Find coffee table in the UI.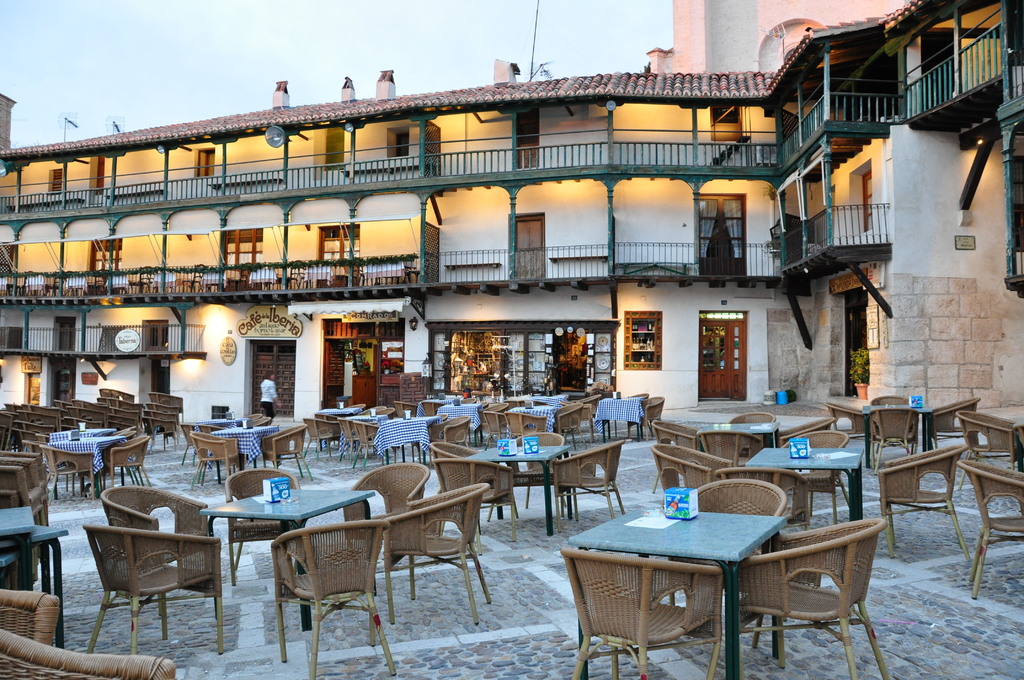
UI element at (x1=0, y1=499, x2=68, y2=639).
